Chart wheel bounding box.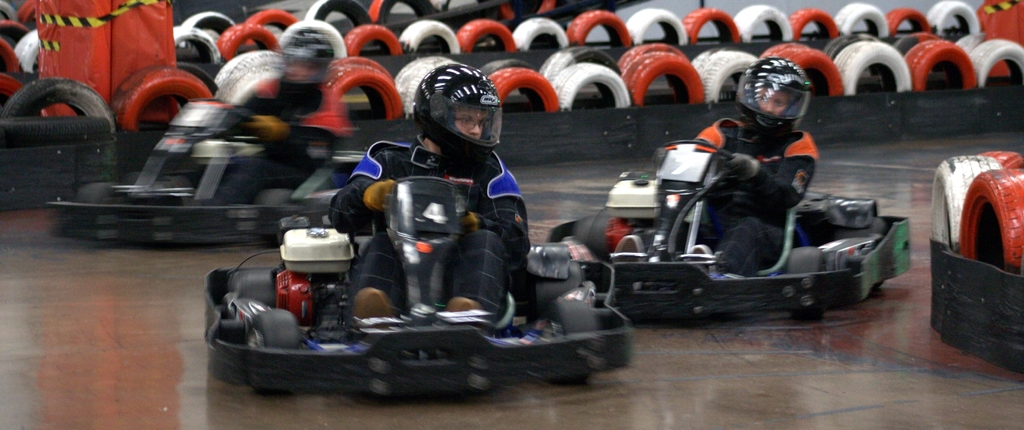
Charted: {"left": 248, "top": 313, "right": 298, "bottom": 396}.
